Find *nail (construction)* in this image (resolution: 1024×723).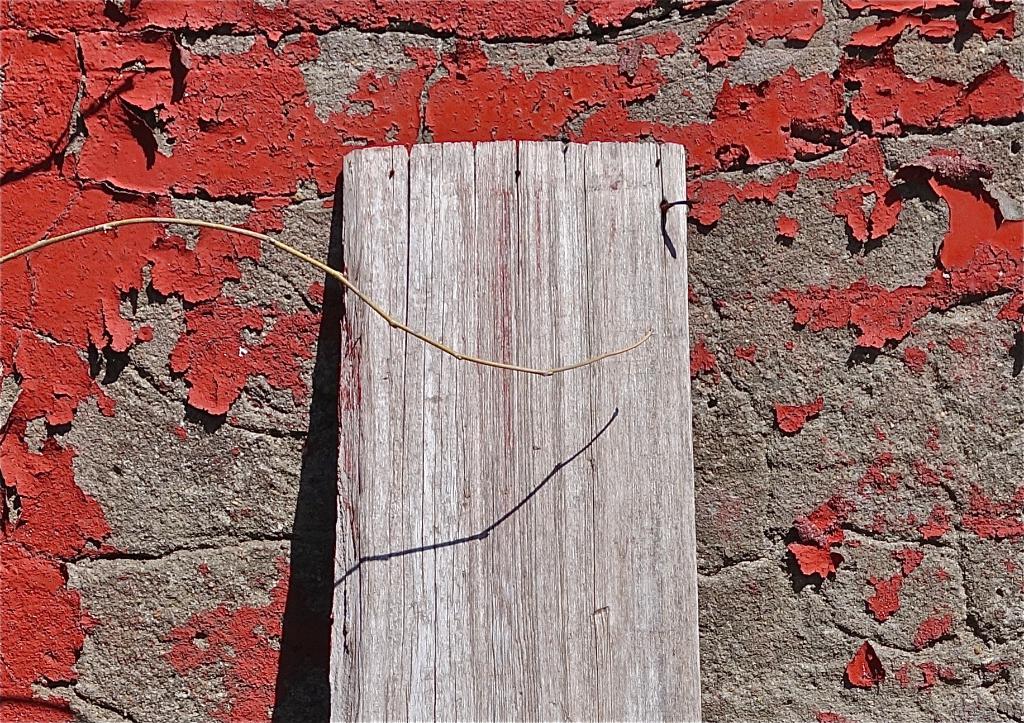
515, 165, 525, 181.
